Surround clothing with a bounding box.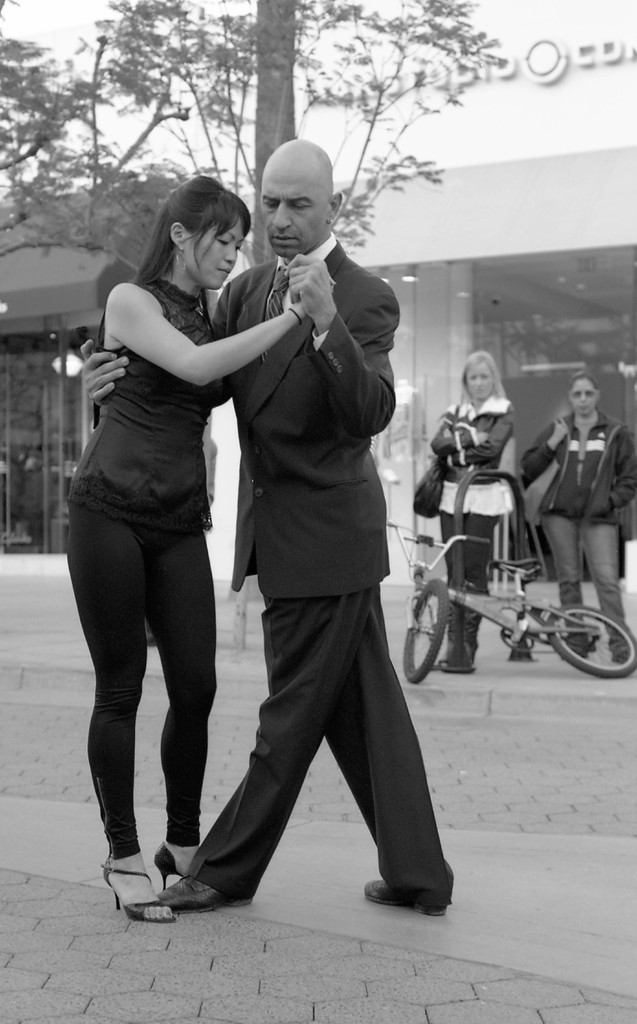
box=[65, 496, 209, 857].
